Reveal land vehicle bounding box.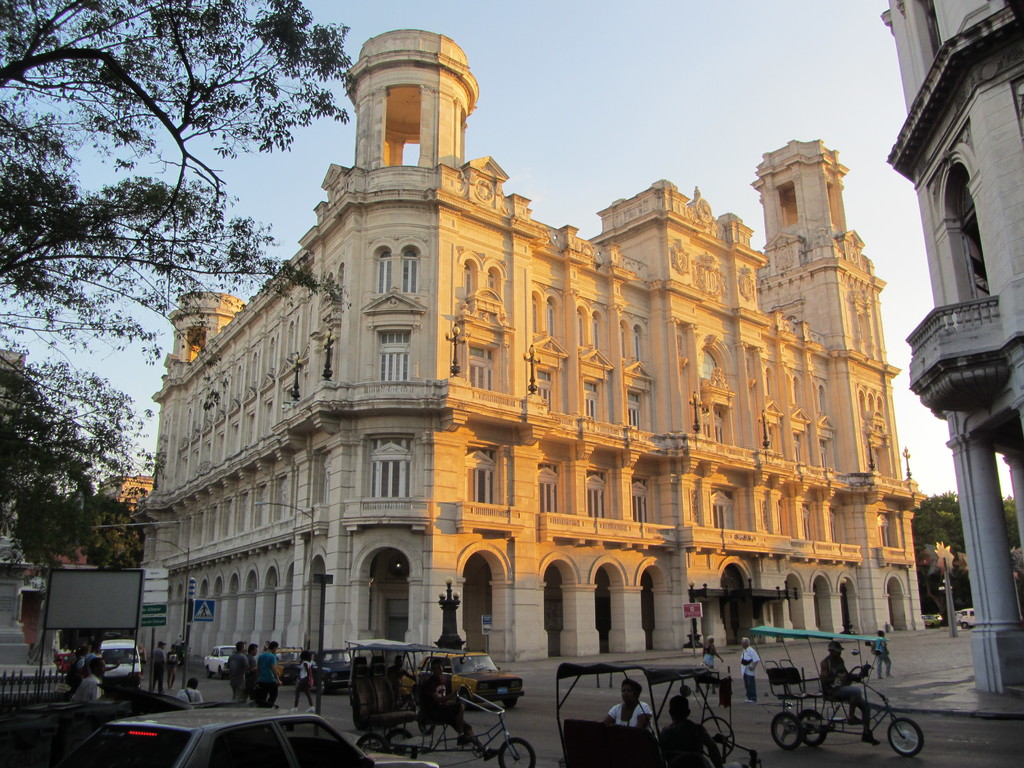
Revealed: x1=396, y1=644, x2=520, y2=710.
